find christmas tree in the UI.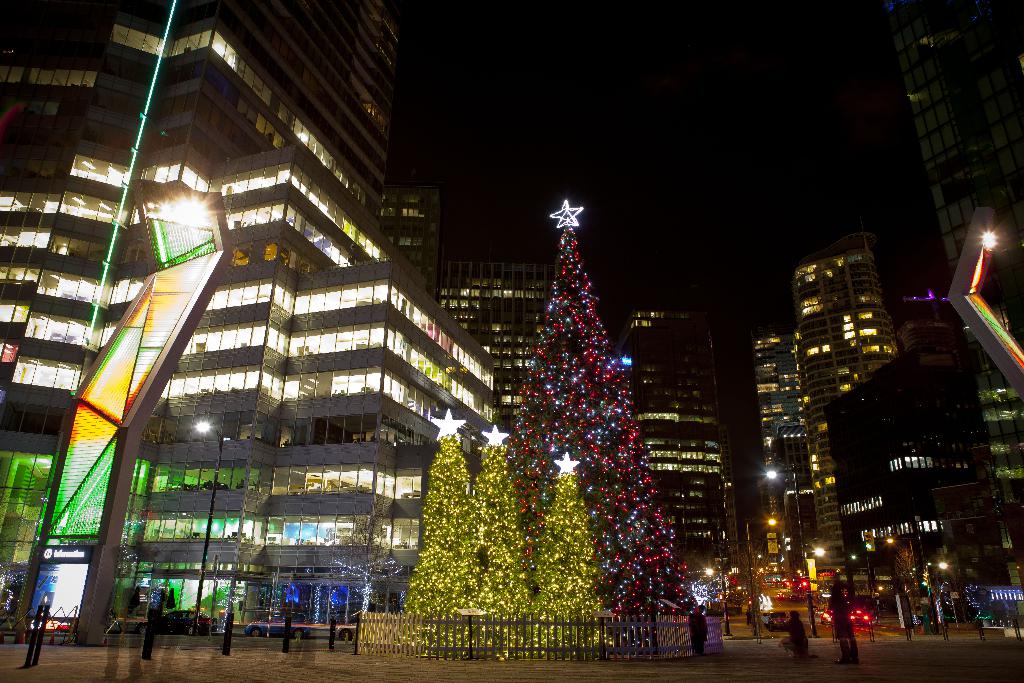
UI element at (471,421,545,656).
